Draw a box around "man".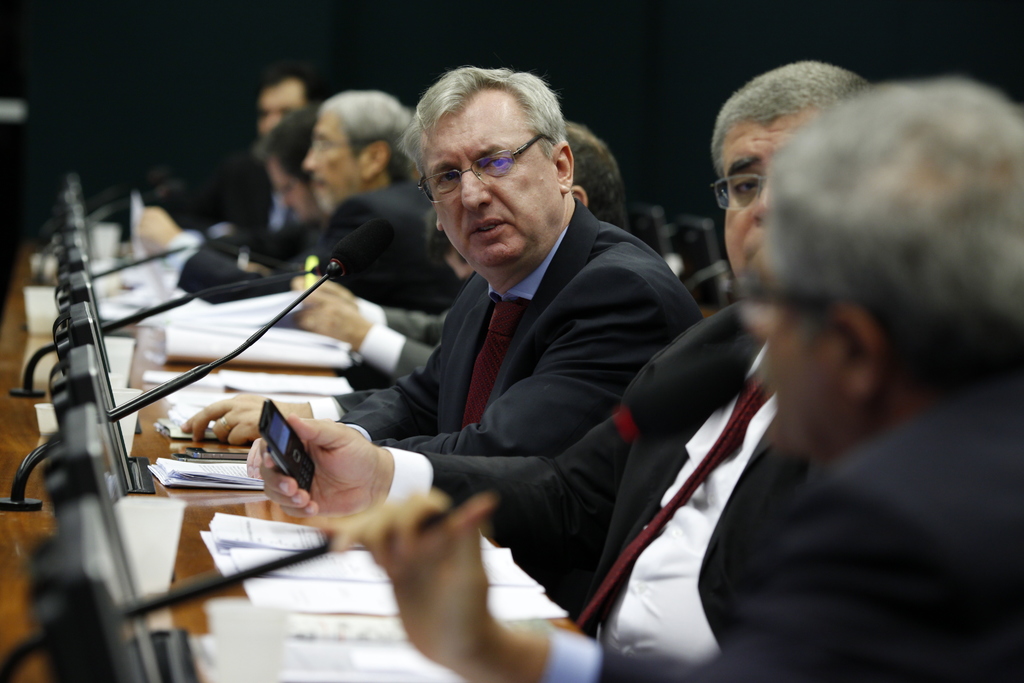
366 81 1023 682.
